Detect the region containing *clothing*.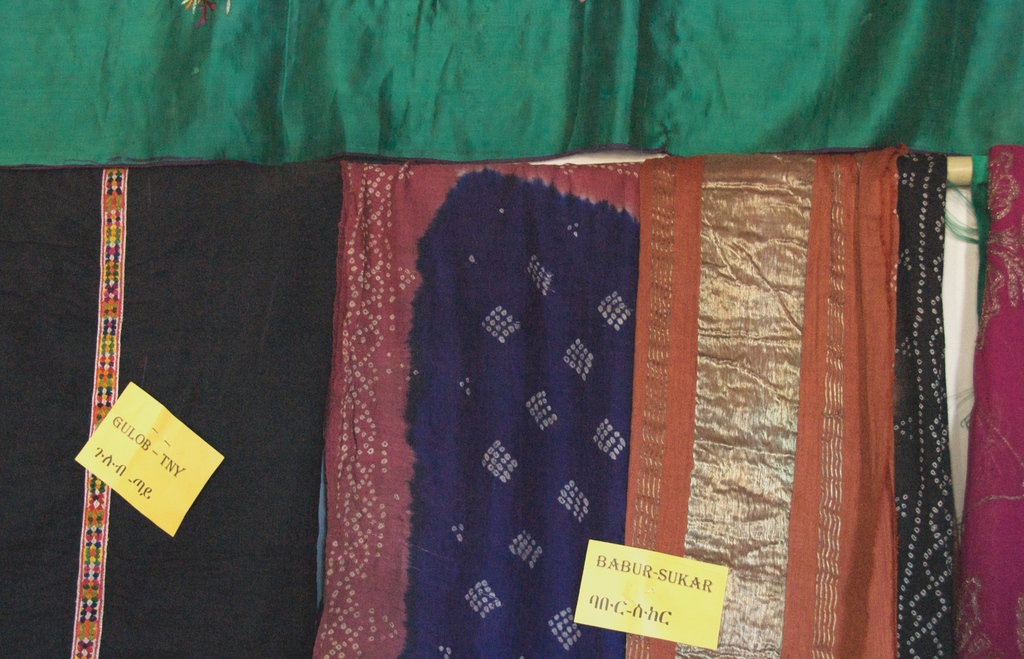
select_region(639, 145, 904, 658).
